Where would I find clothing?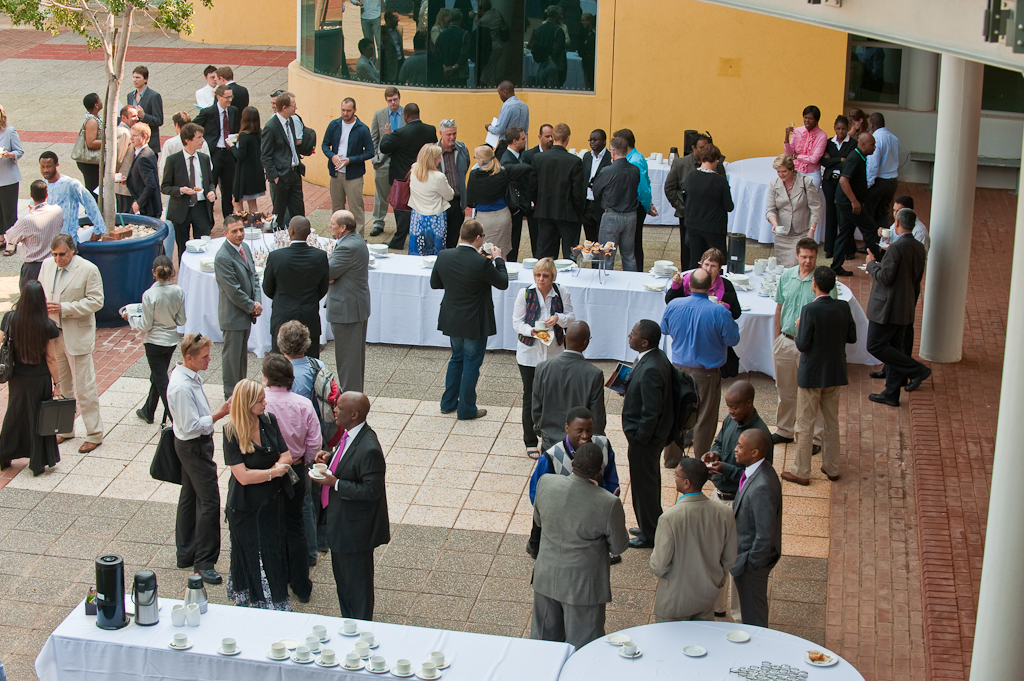
At [left=868, top=126, right=901, bottom=243].
